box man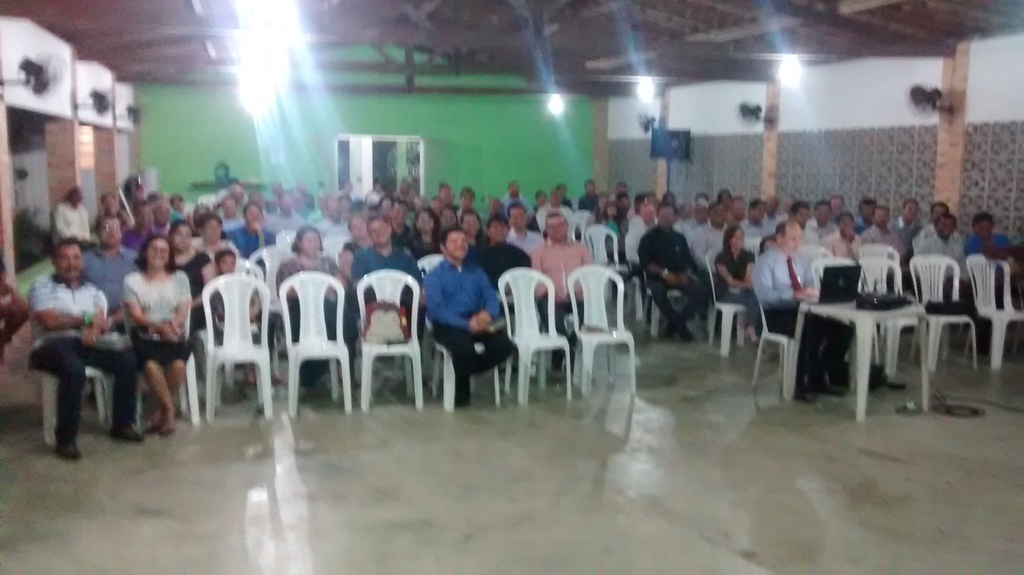
[470, 211, 532, 291]
